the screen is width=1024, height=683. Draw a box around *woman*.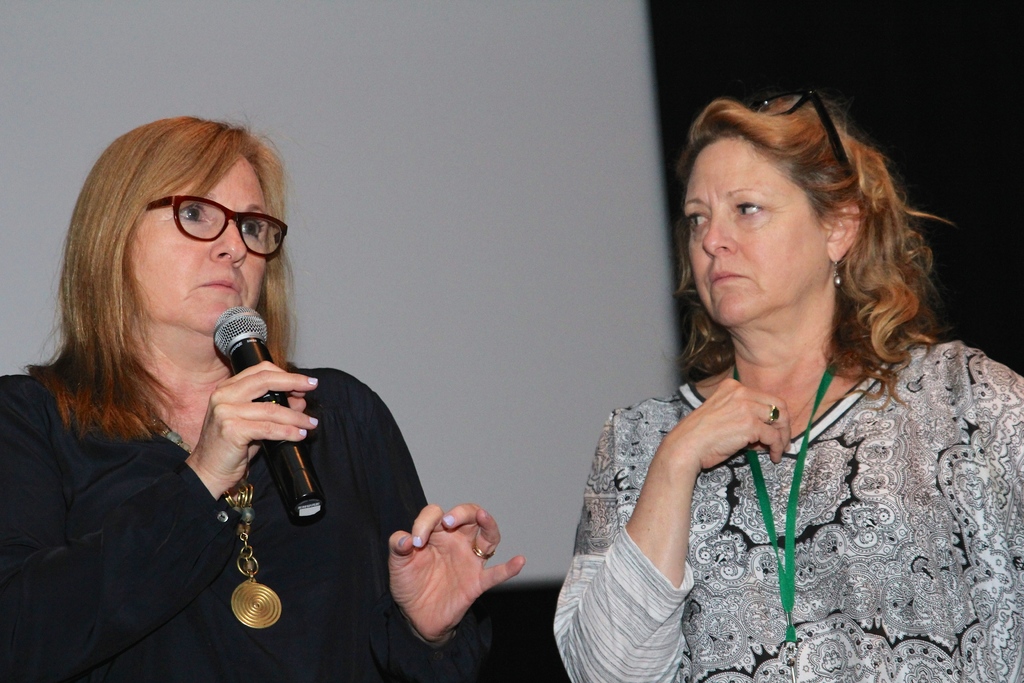
rect(552, 94, 1023, 682).
